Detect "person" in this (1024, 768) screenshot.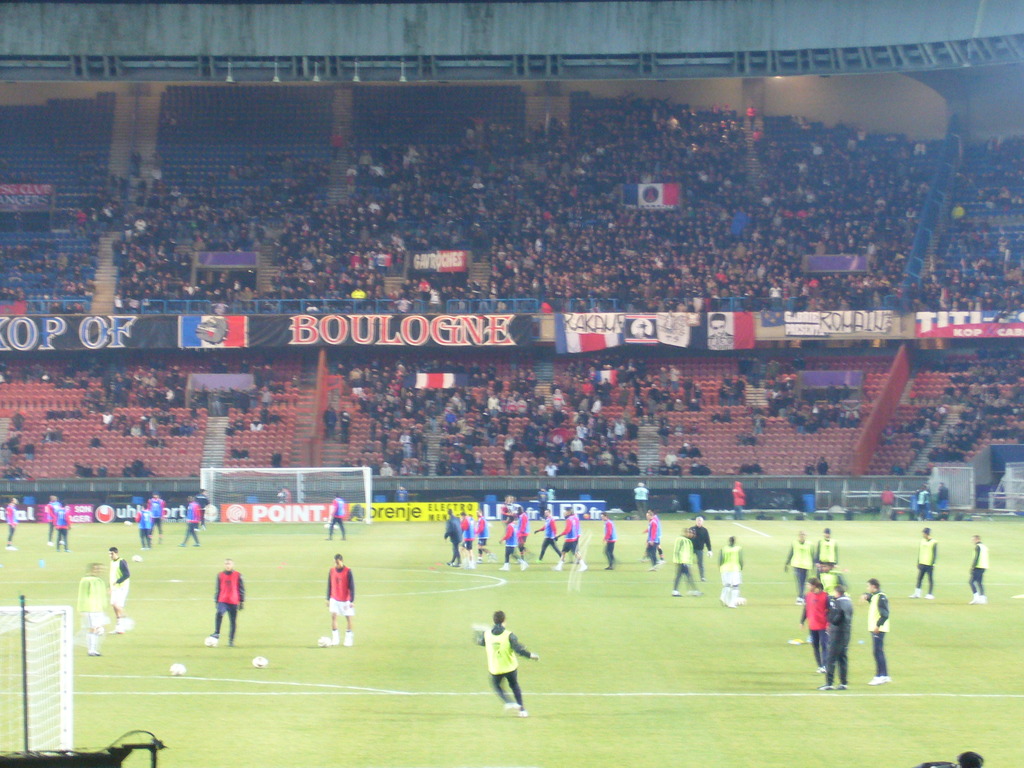
Detection: box(72, 557, 99, 651).
